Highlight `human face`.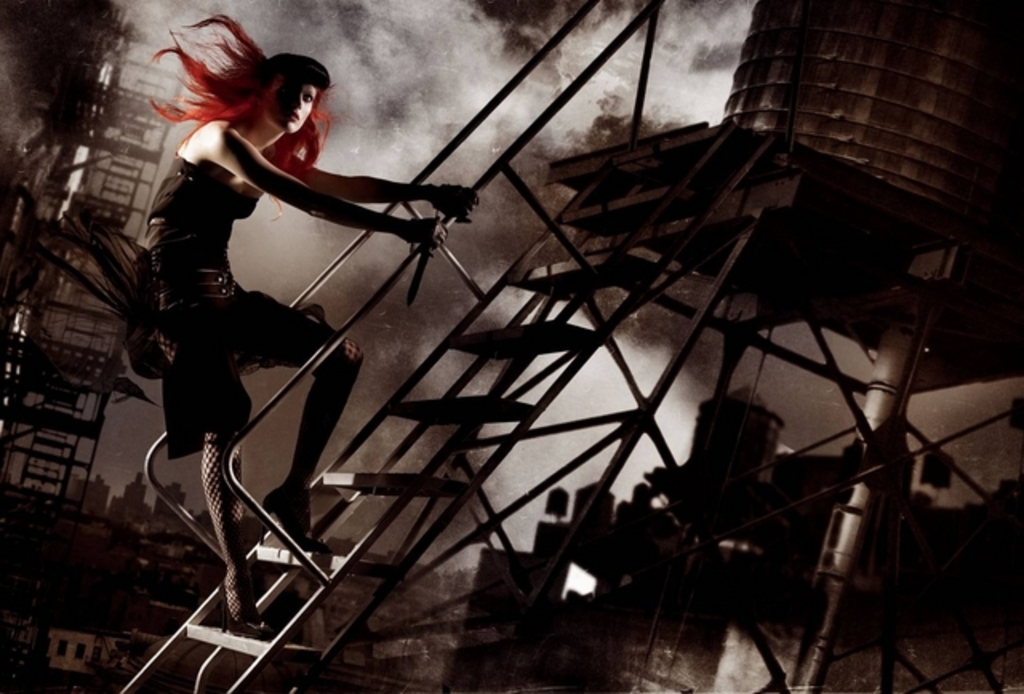
Highlighted region: bbox=(253, 80, 326, 136).
